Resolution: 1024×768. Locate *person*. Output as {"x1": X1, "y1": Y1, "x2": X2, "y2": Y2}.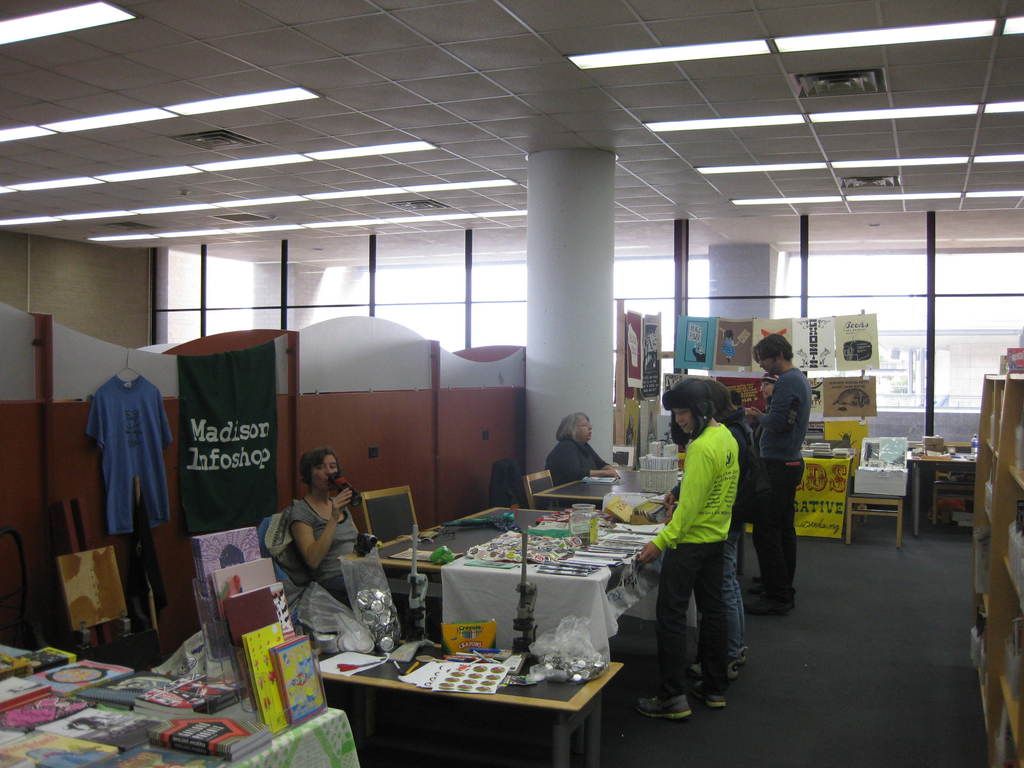
{"x1": 762, "y1": 375, "x2": 772, "y2": 396}.
